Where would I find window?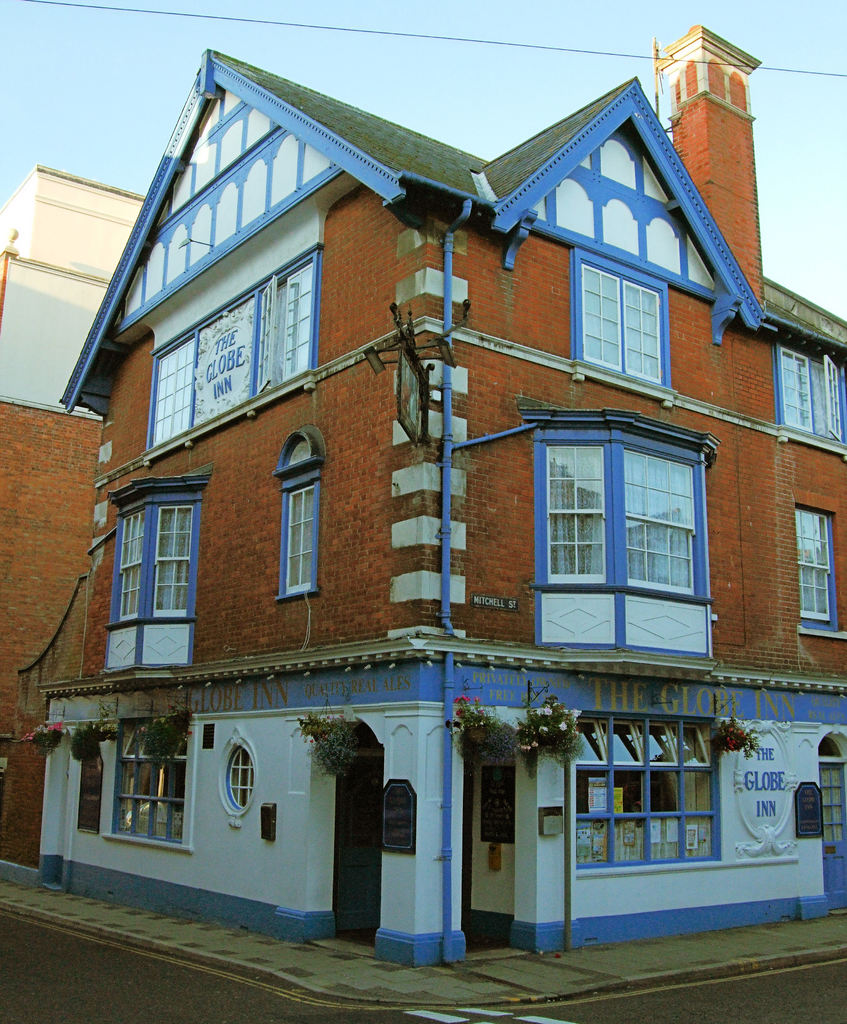
At 512:398:724:630.
